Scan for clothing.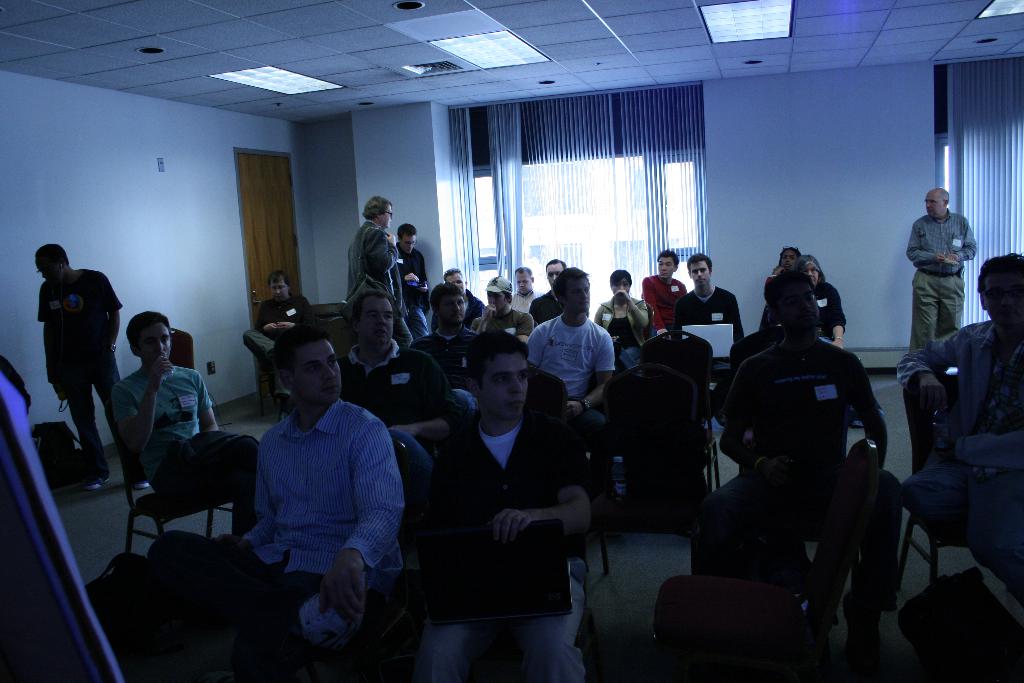
Scan result: pyautogui.locateOnScreen(760, 278, 849, 340).
